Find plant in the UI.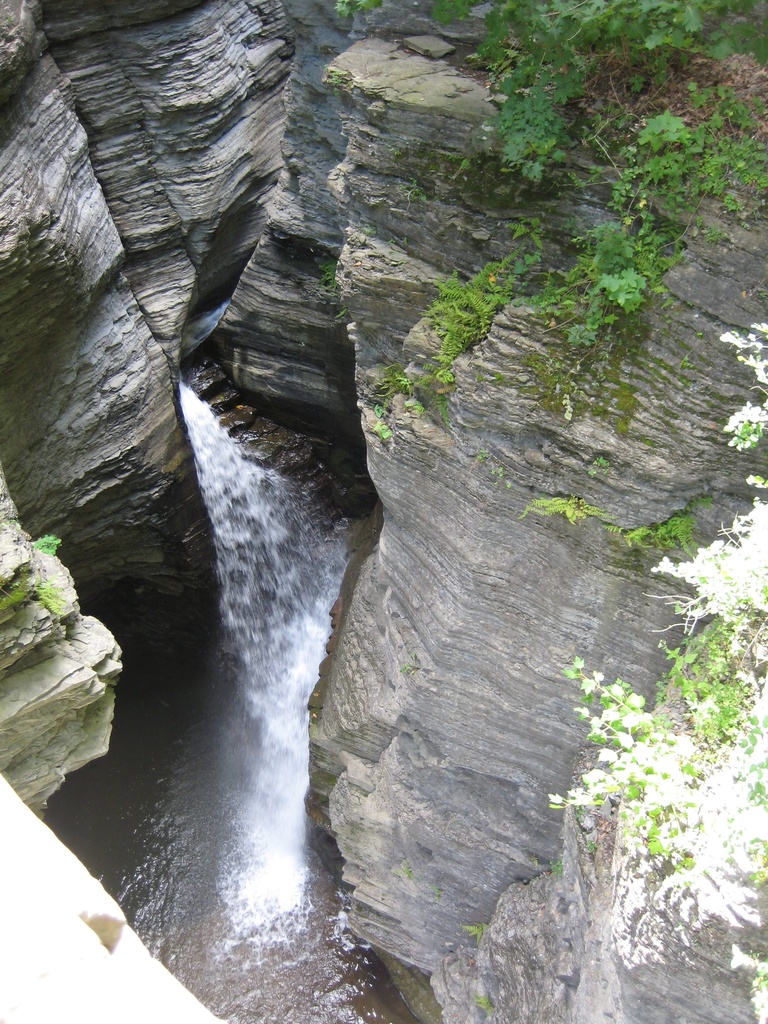
UI element at x1=472 y1=980 x2=490 y2=1012.
